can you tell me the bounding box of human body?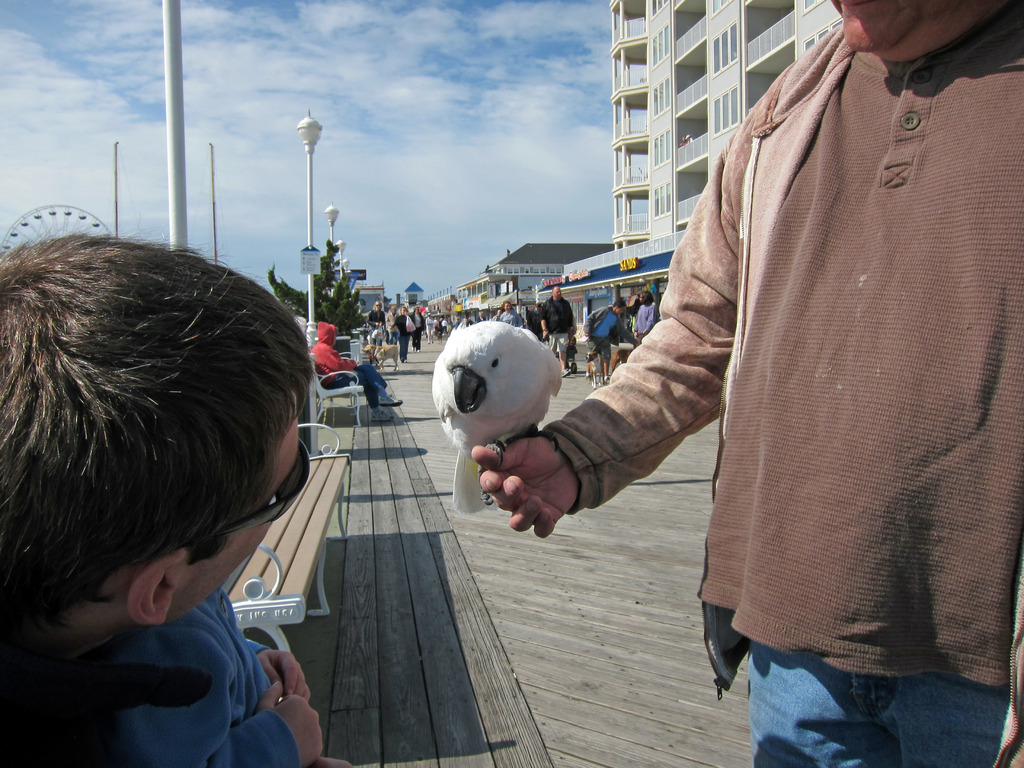
box=[540, 288, 575, 376].
